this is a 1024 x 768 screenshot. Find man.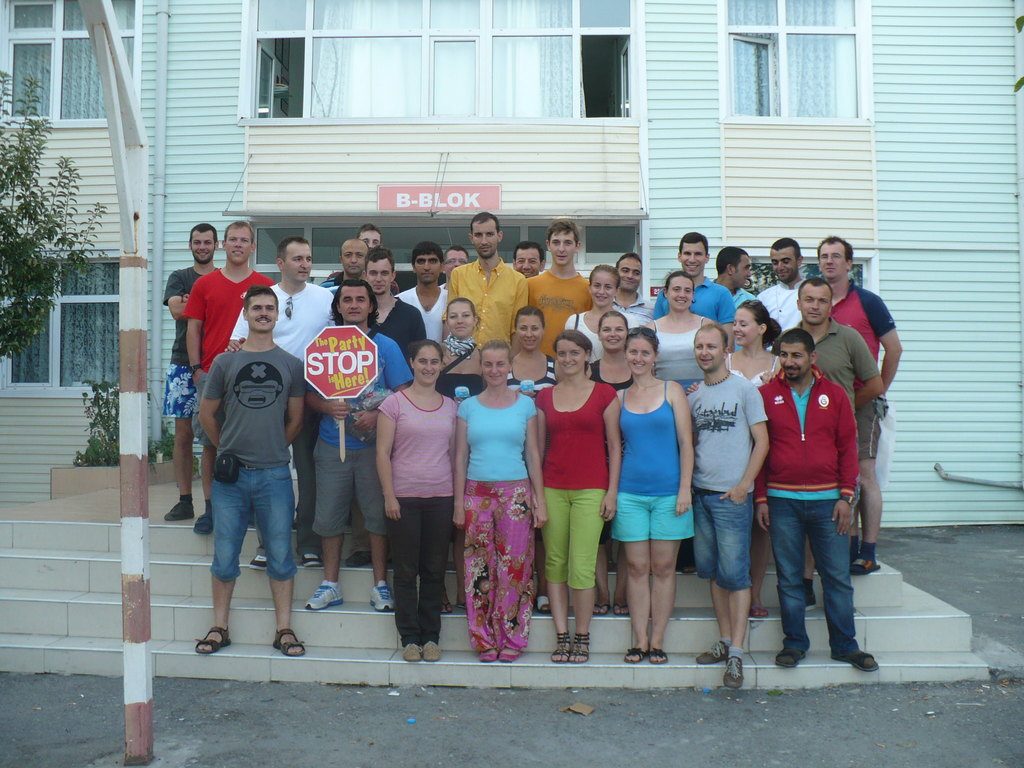
Bounding box: 753/243/812/333.
